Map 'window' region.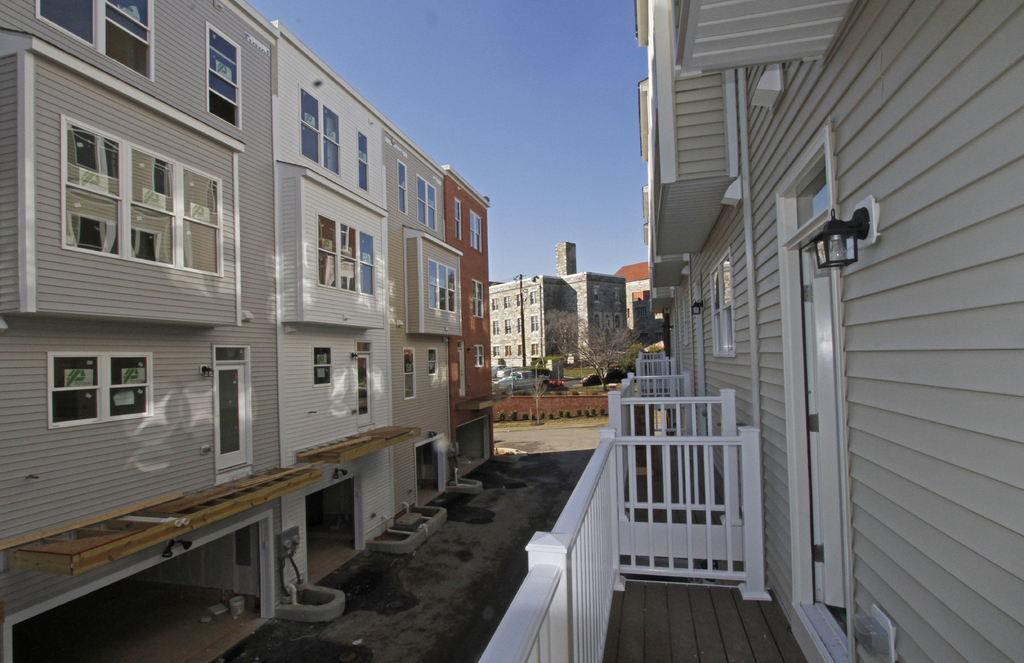
Mapped to region(312, 350, 440, 381).
